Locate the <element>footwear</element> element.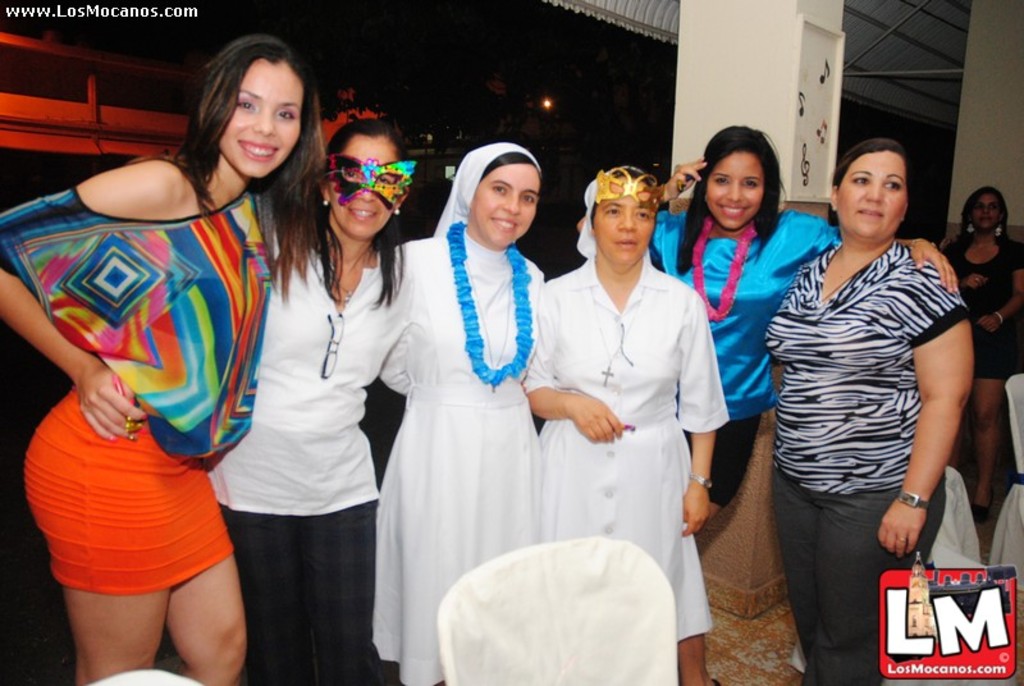
Element bbox: select_region(968, 494, 996, 522).
